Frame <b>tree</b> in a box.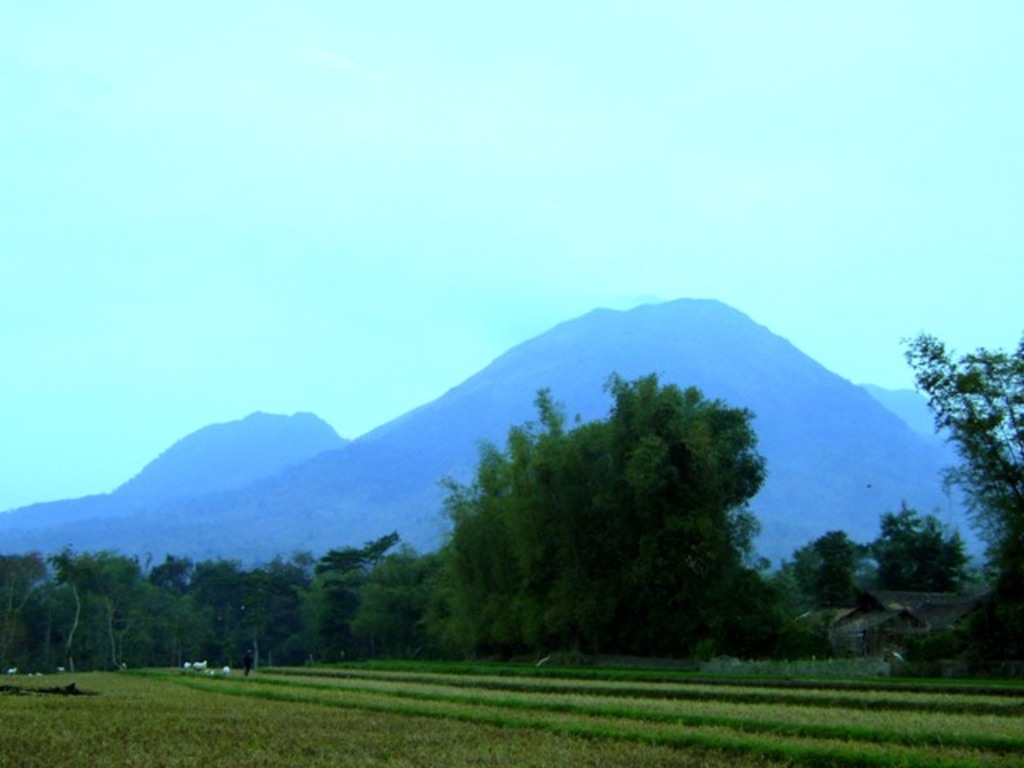
<box>909,298,1014,608</box>.
